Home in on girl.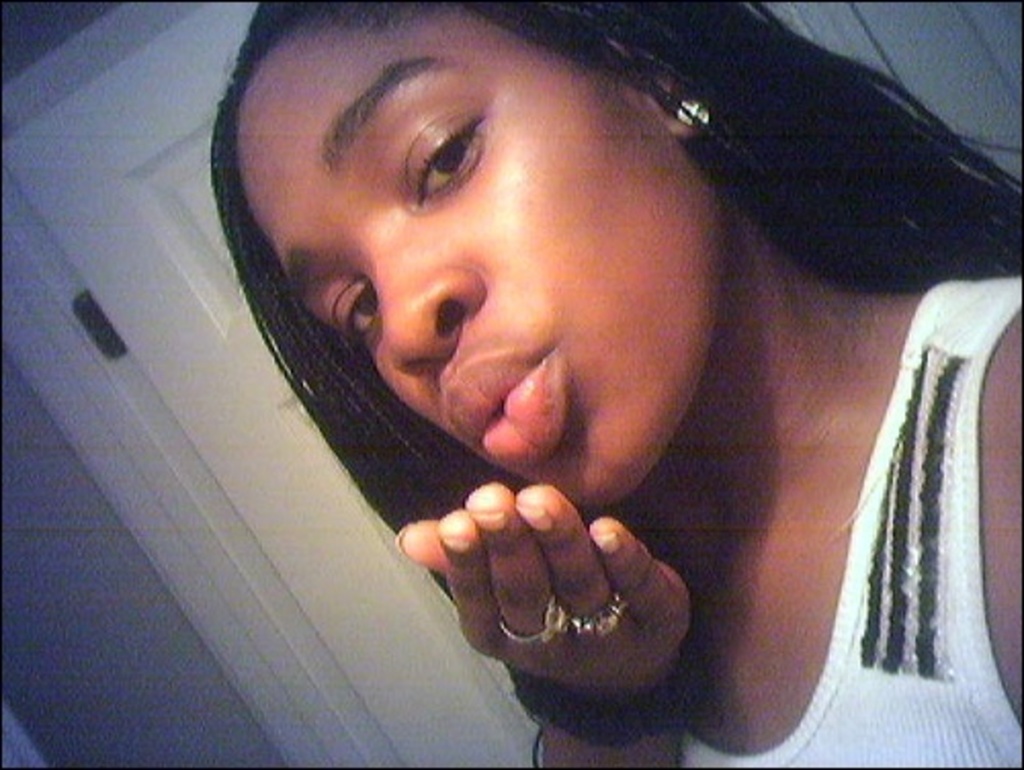
Homed in at pyautogui.locateOnScreen(201, 0, 1022, 768).
